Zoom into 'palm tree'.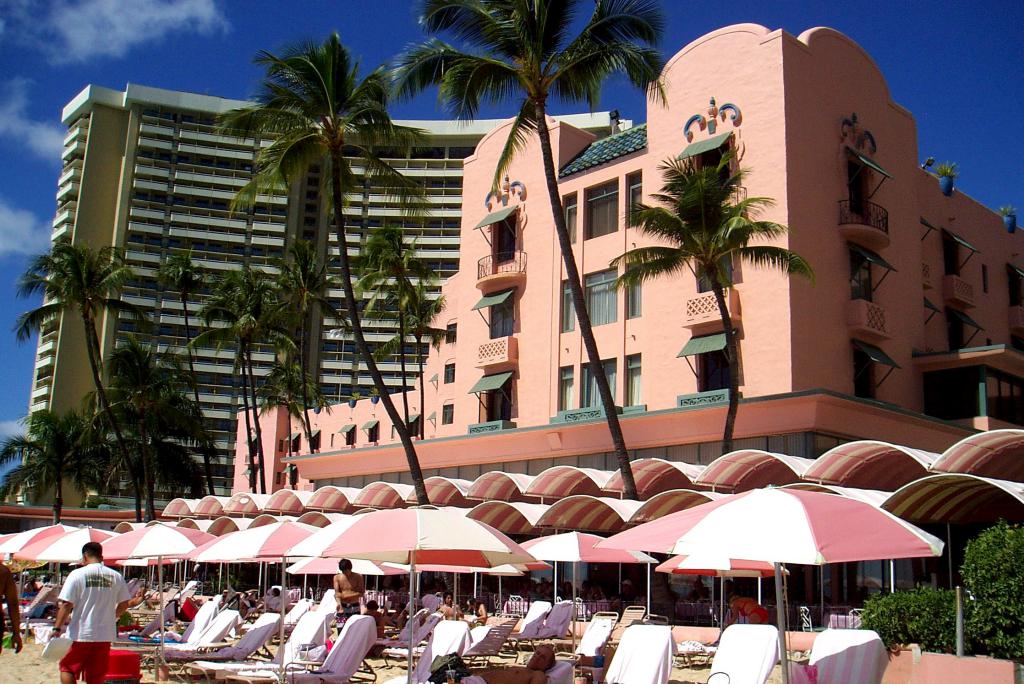
Zoom target: 207 271 284 503.
